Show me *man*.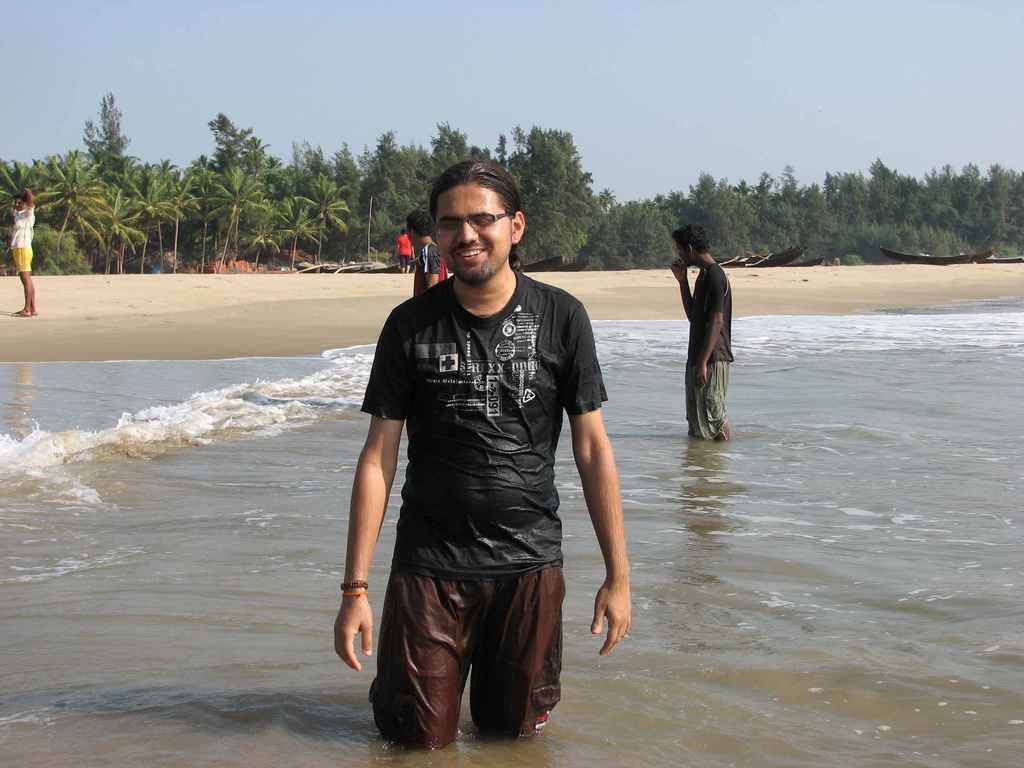
*man* is here: 675/223/731/439.
